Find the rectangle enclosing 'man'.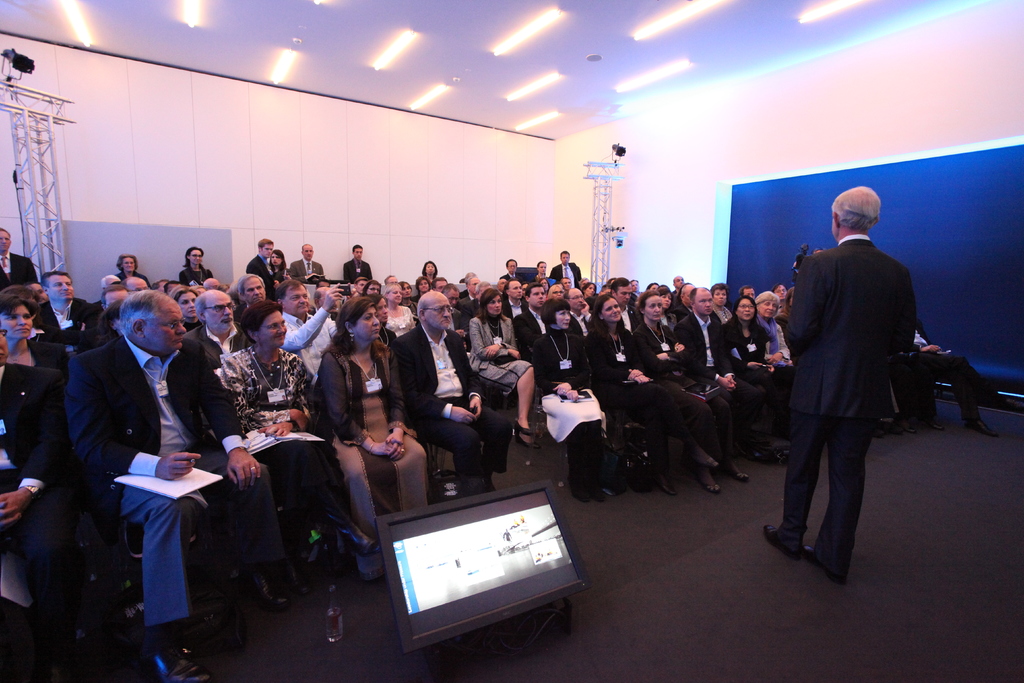
Rect(763, 181, 915, 582).
